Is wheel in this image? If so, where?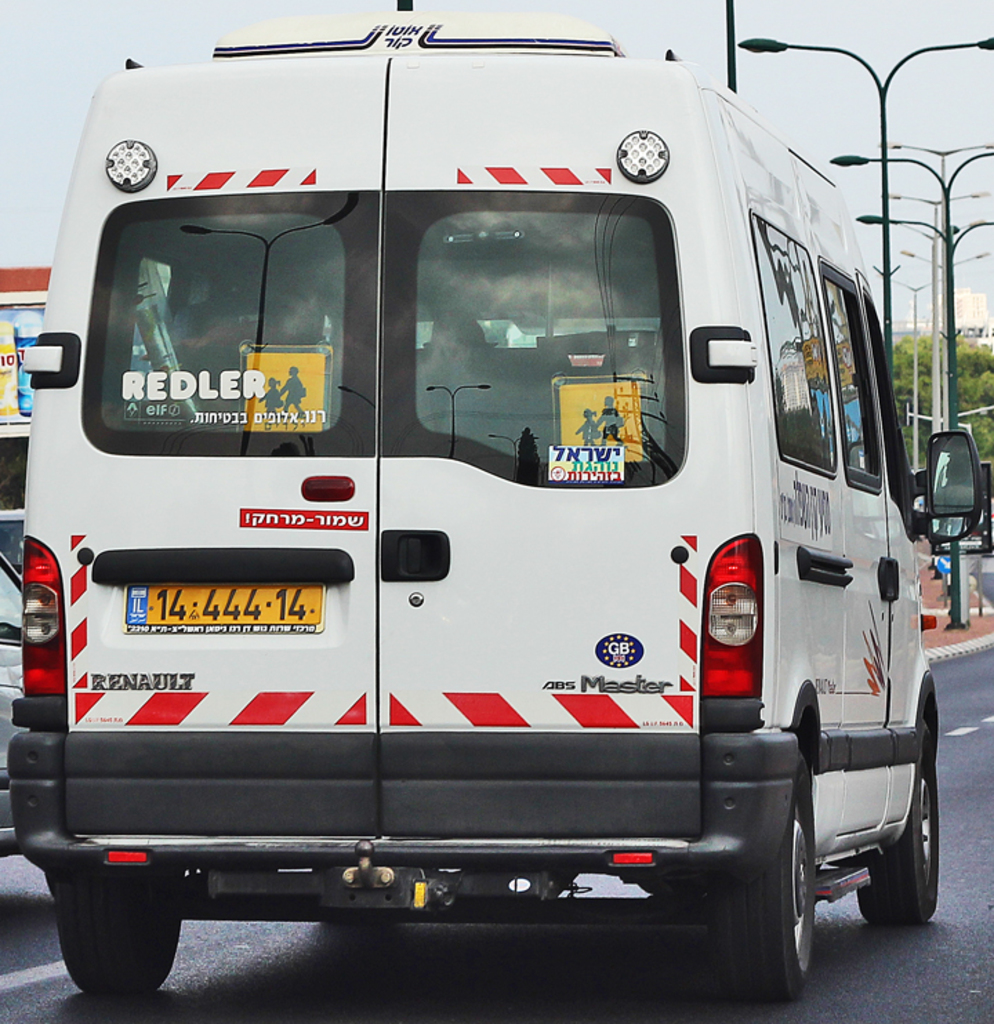
Yes, at (x1=697, y1=740, x2=830, y2=1014).
